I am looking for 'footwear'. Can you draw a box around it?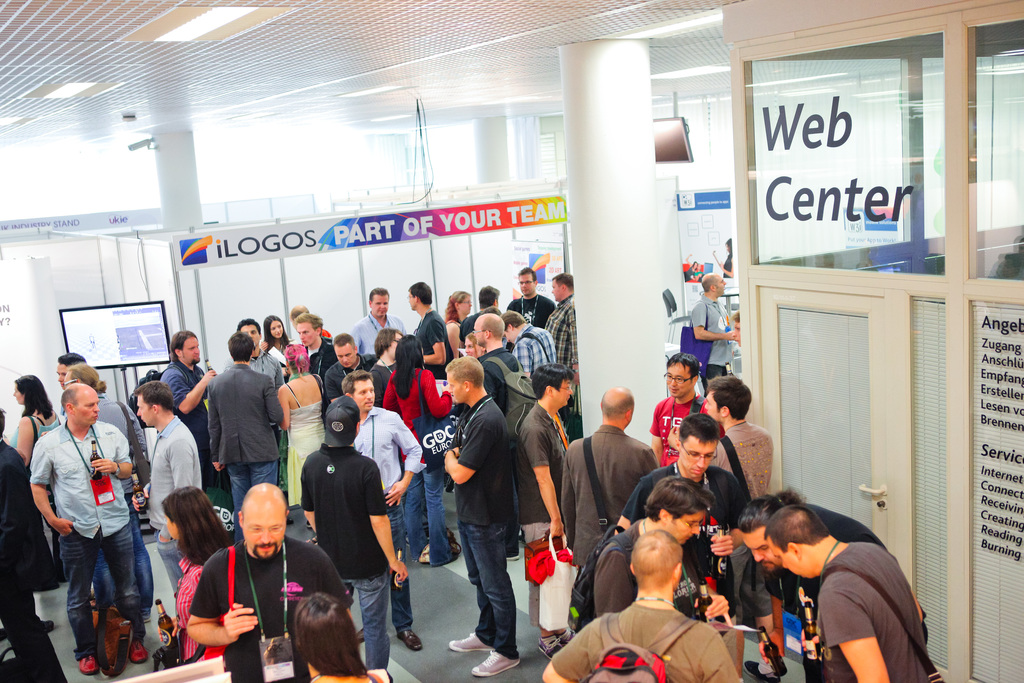
Sure, the bounding box is x1=40, y1=620, x2=53, y2=637.
